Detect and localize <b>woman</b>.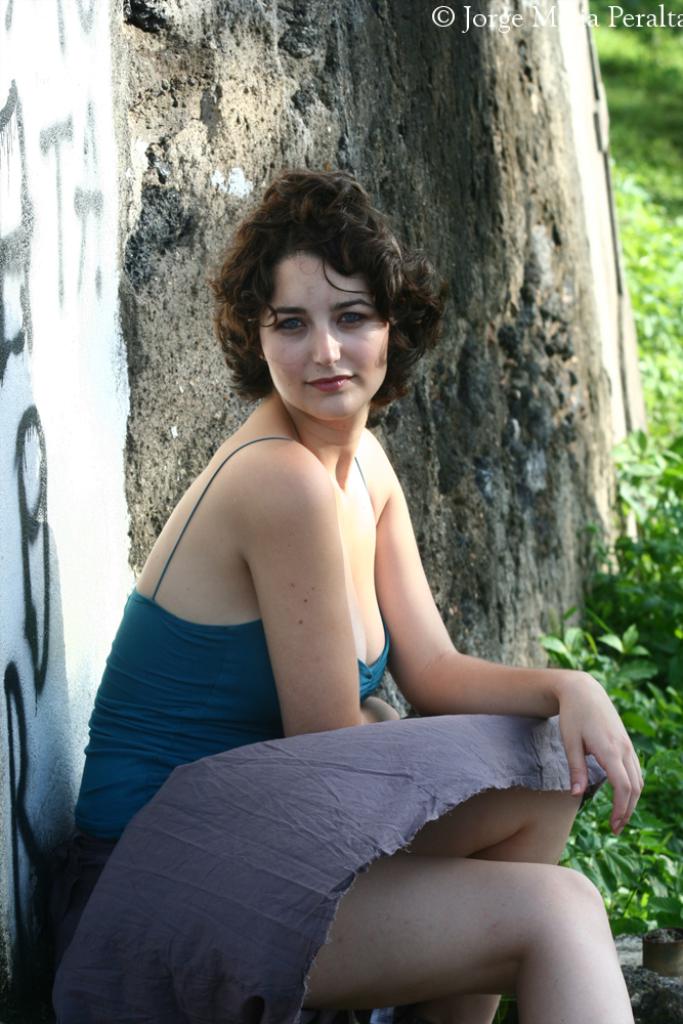
Localized at left=89, top=139, right=595, bottom=1023.
